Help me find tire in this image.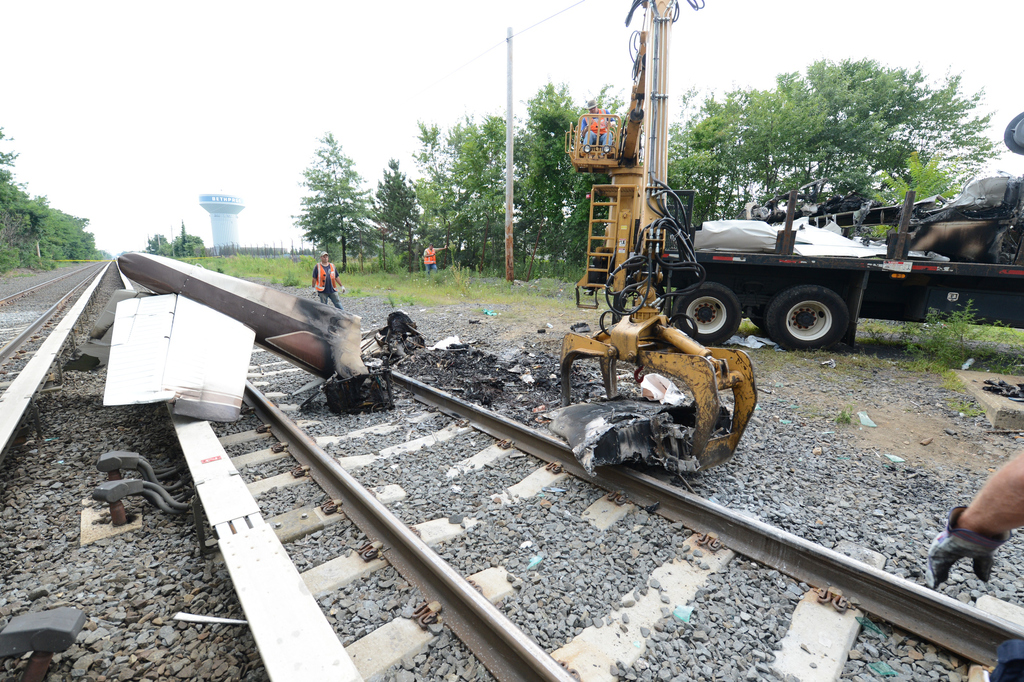
Found it: [692, 276, 760, 346].
